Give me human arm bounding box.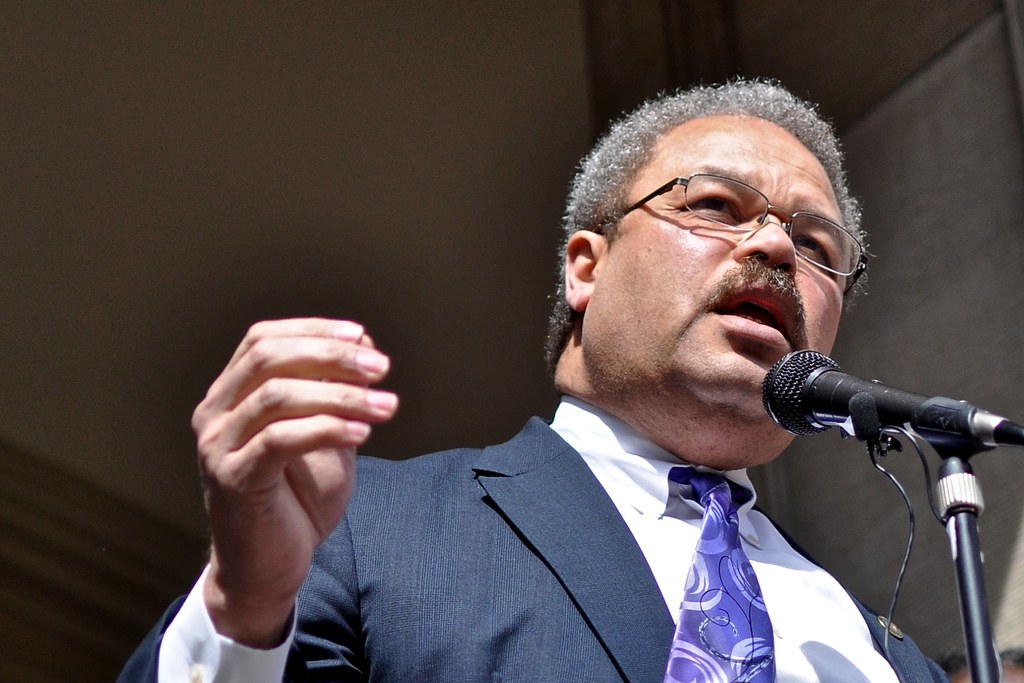
bbox=[193, 365, 560, 655].
